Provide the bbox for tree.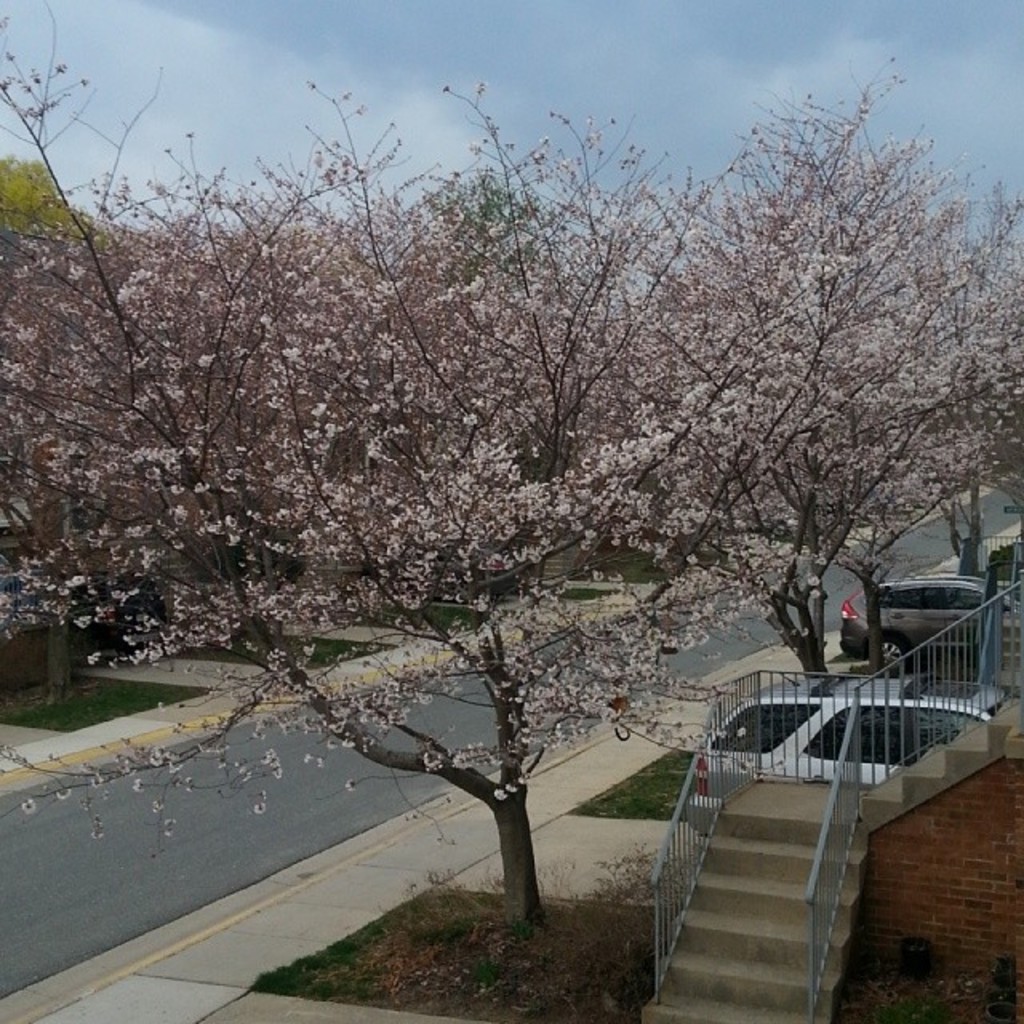
27/5/987/965.
